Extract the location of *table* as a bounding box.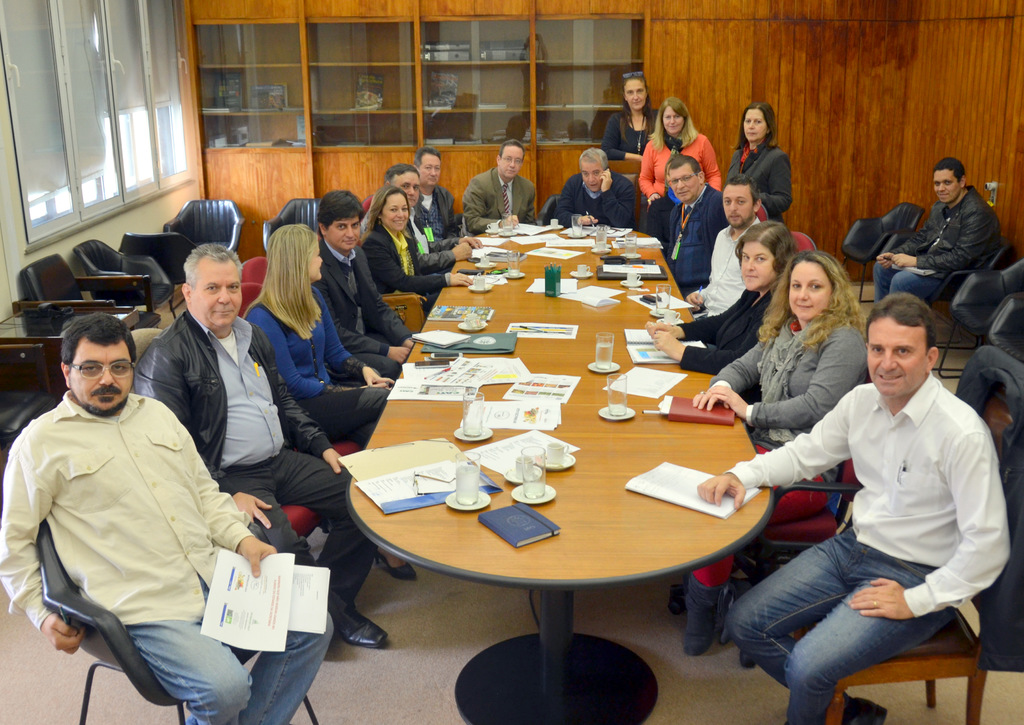
333,220,779,724.
